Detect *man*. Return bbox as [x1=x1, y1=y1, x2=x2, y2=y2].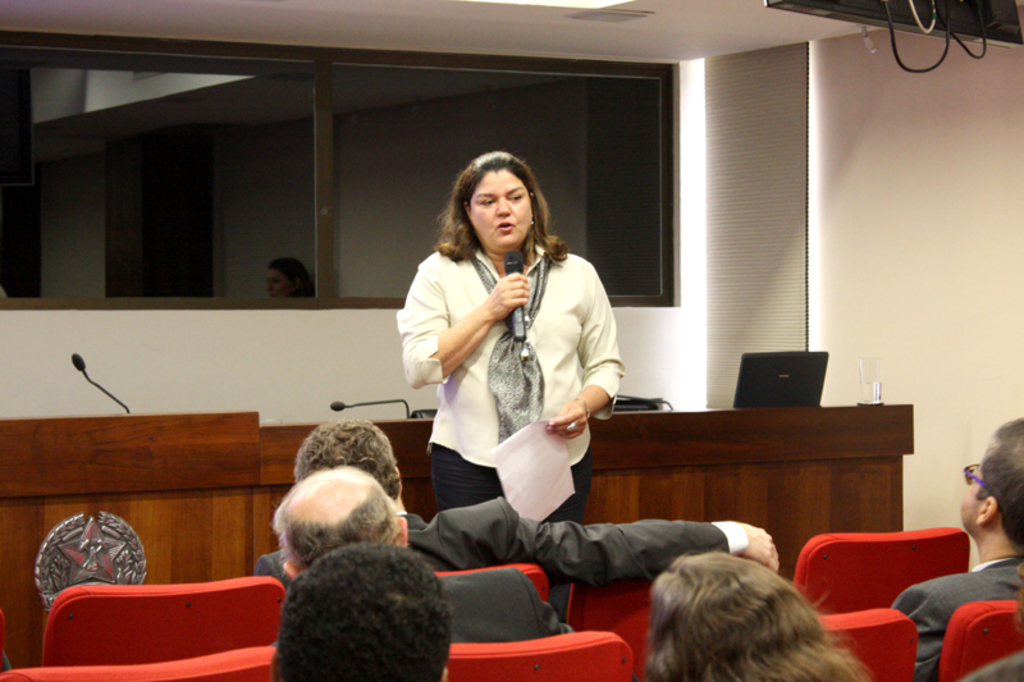
[x1=908, y1=472, x2=1023, y2=662].
